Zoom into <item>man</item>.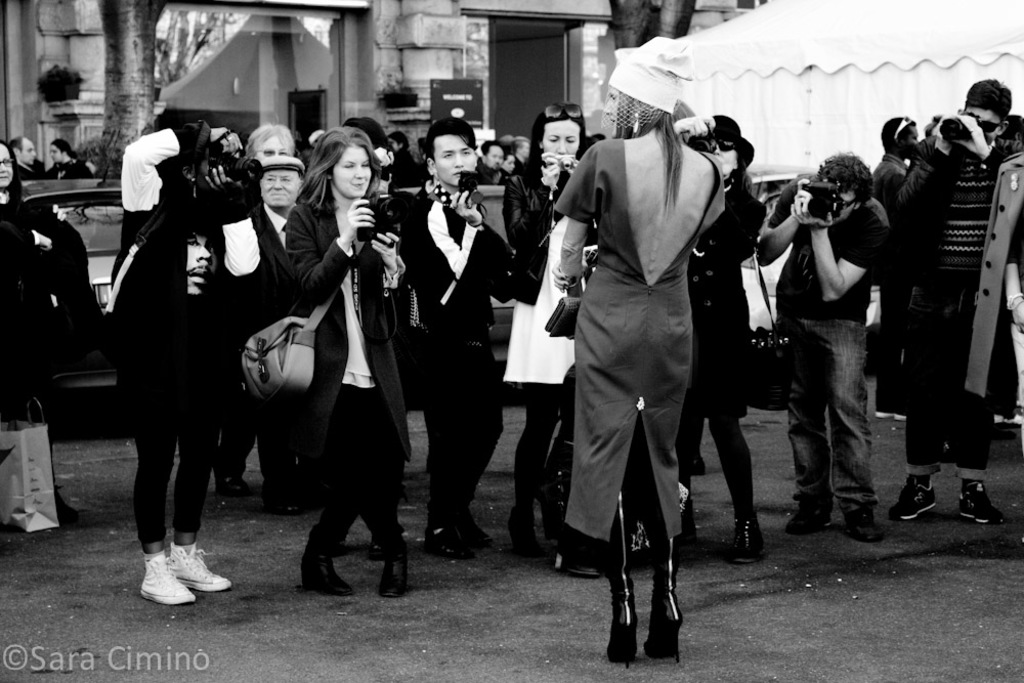
Zoom target: 0 139 104 522.
